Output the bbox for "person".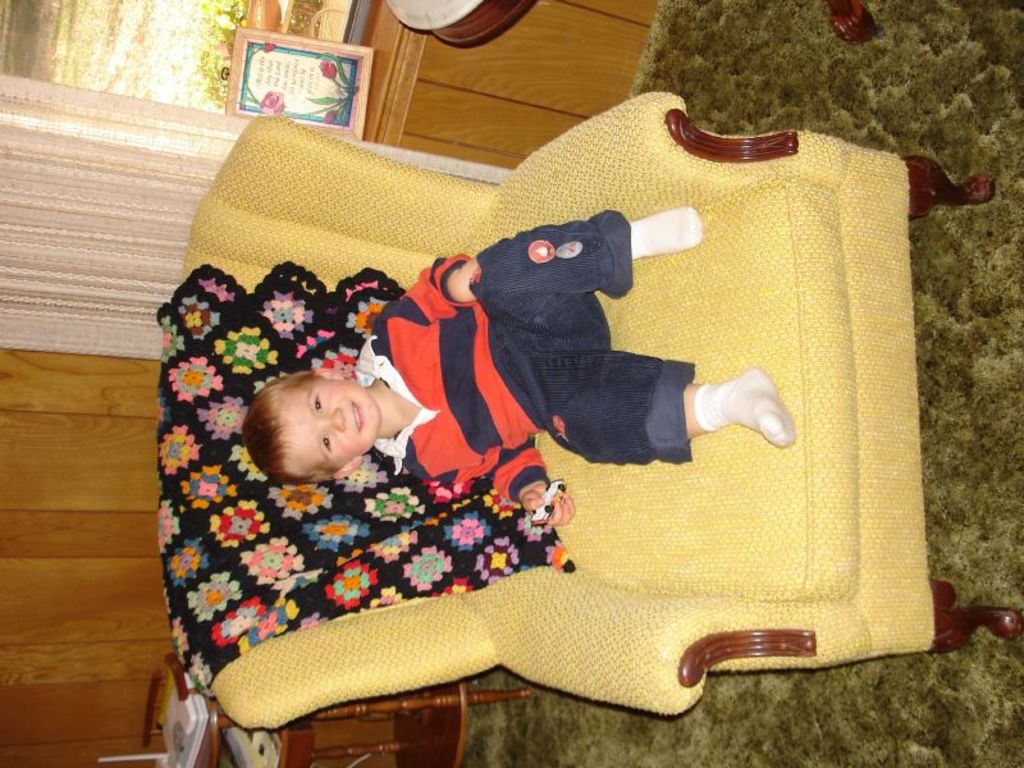
locate(346, 180, 783, 524).
